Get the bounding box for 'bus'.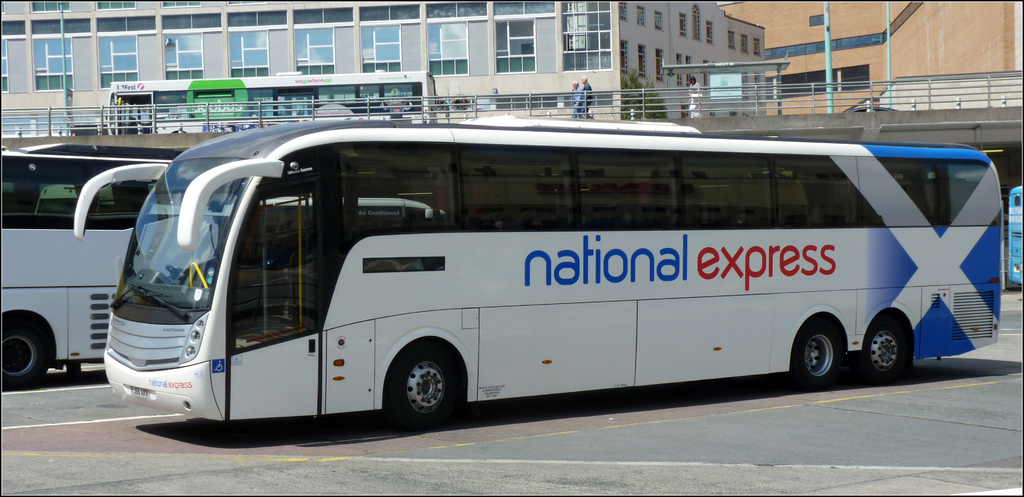
1008/187/1023/288.
